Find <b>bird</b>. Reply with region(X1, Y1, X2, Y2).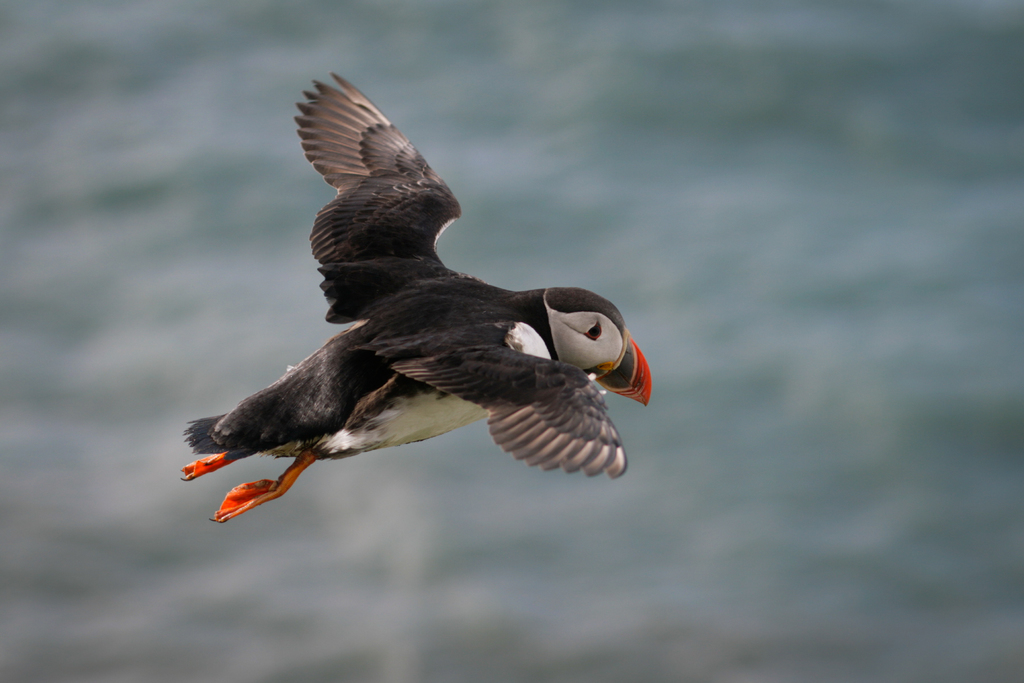
region(159, 85, 664, 536).
